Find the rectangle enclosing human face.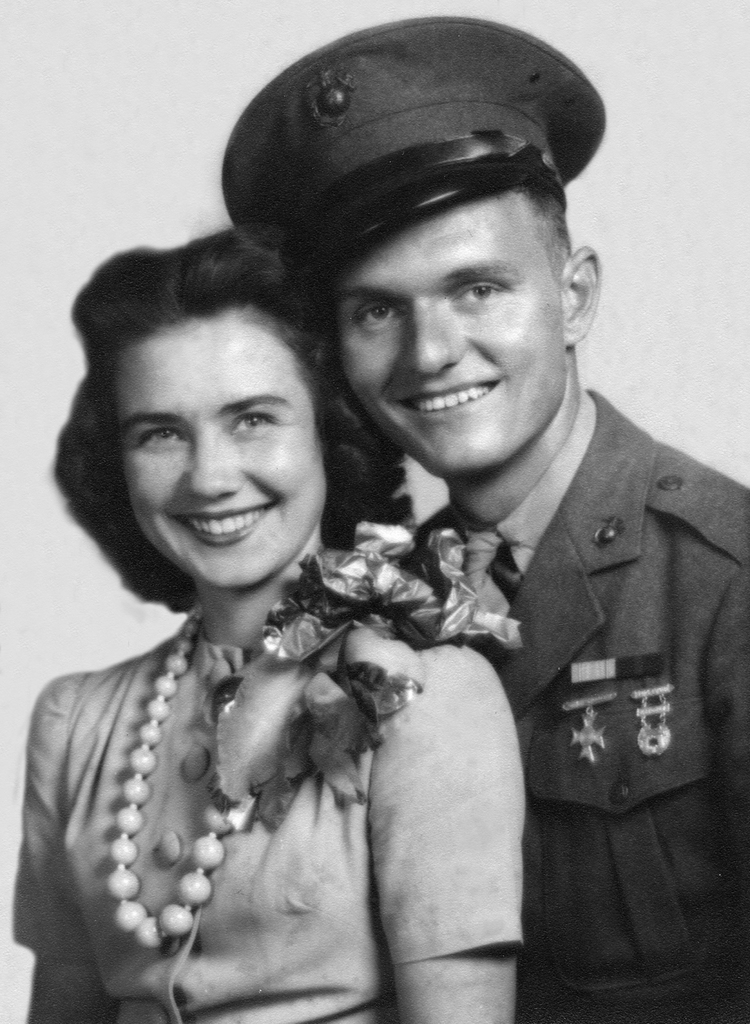
{"x1": 330, "y1": 200, "x2": 558, "y2": 461}.
